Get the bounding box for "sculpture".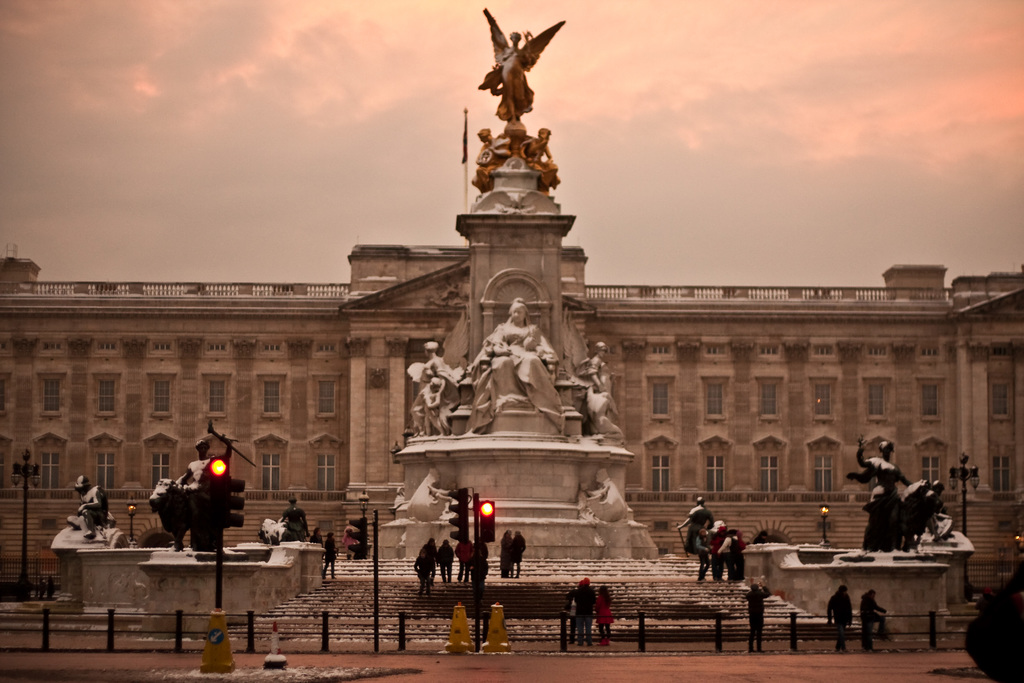
(577, 467, 630, 523).
